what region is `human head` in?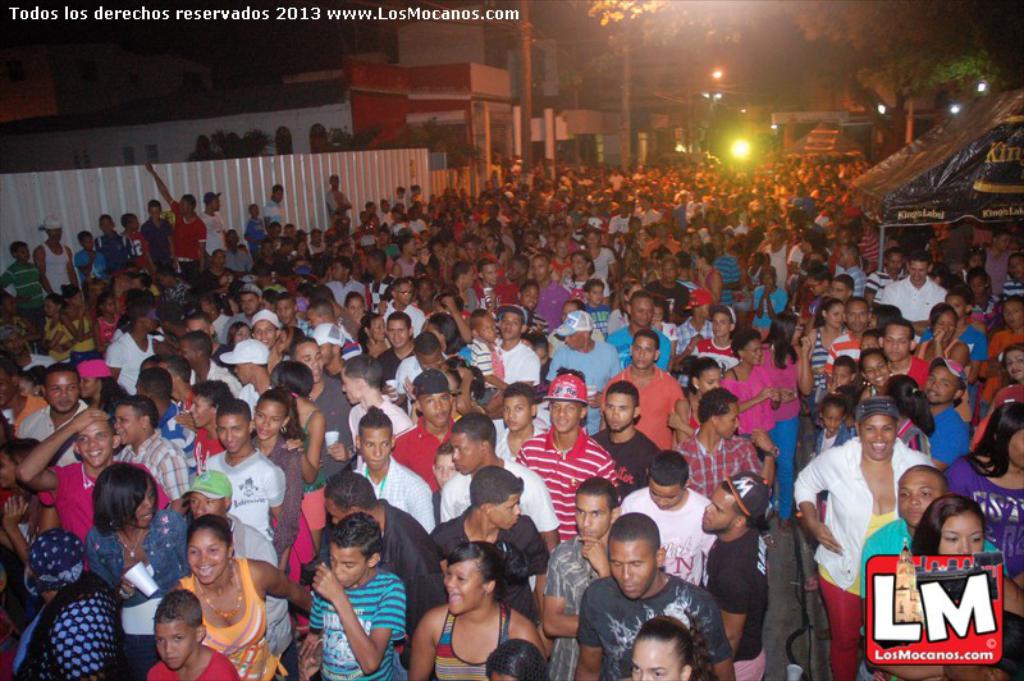
387 308 410 349.
